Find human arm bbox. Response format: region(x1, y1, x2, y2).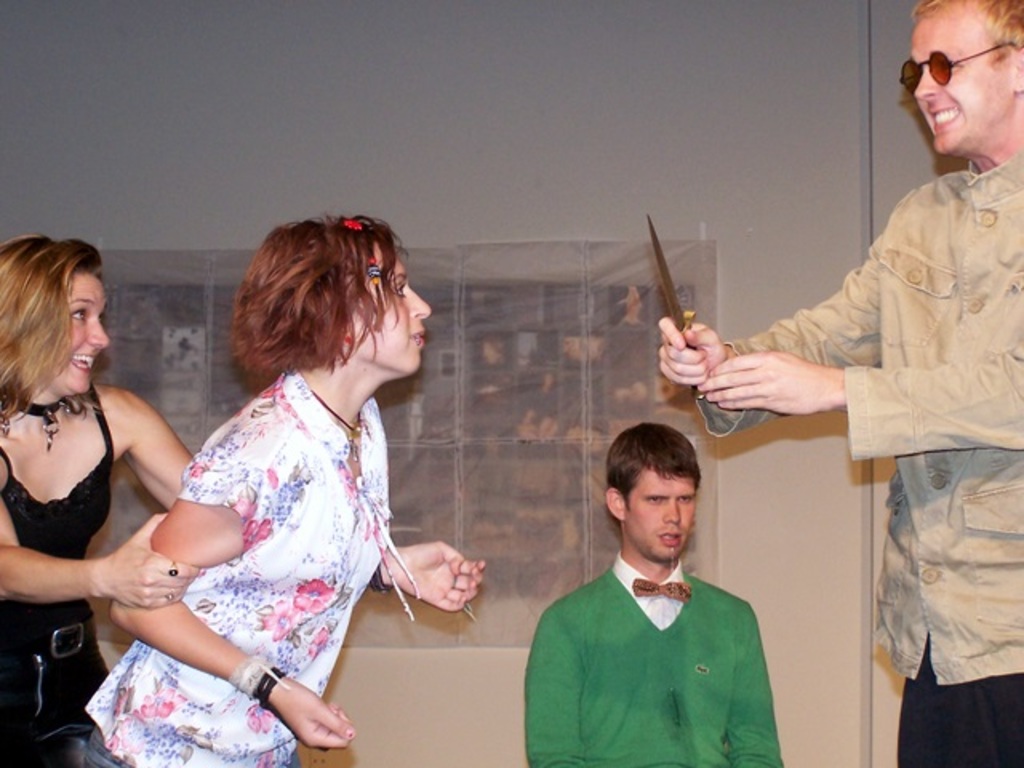
region(653, 221, 902, 386).
